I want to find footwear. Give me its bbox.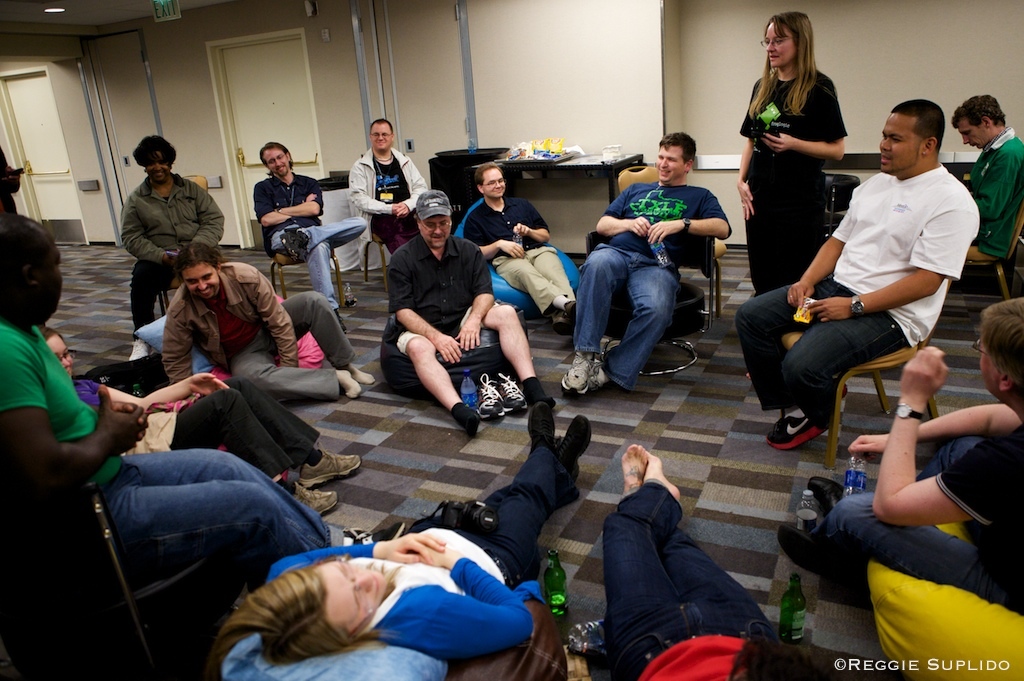
locate(561, 409, 591, 494).
